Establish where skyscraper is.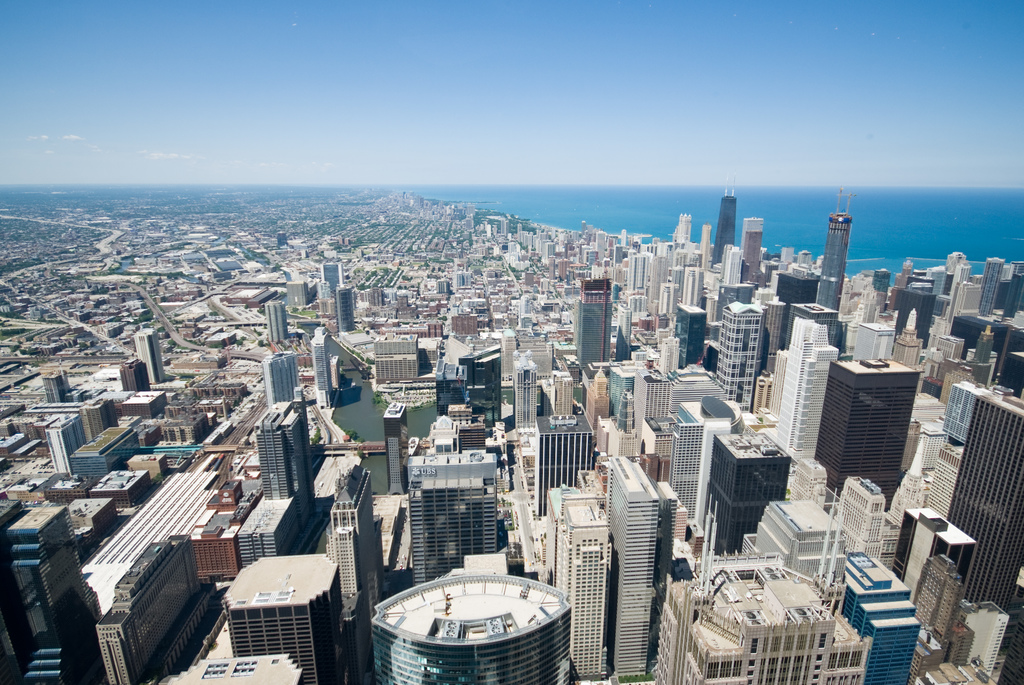
Established at 815, 358, 922, 511.
